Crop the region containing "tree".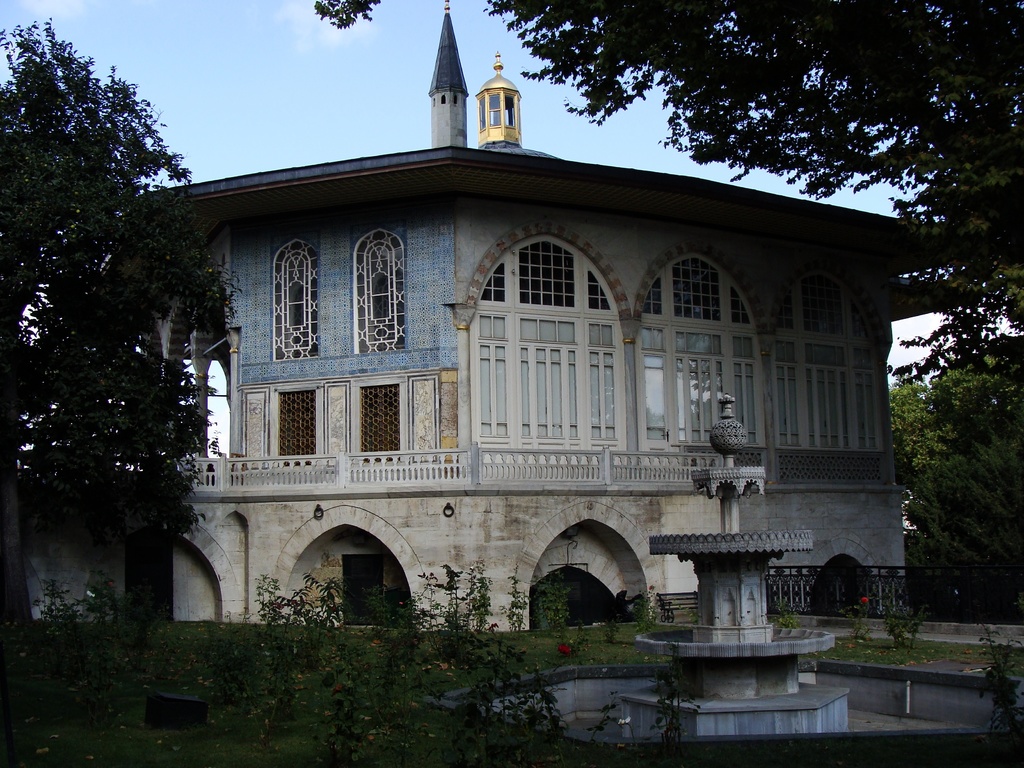
Crop region: [left=311, top=0, right=1023, bottom=360].
